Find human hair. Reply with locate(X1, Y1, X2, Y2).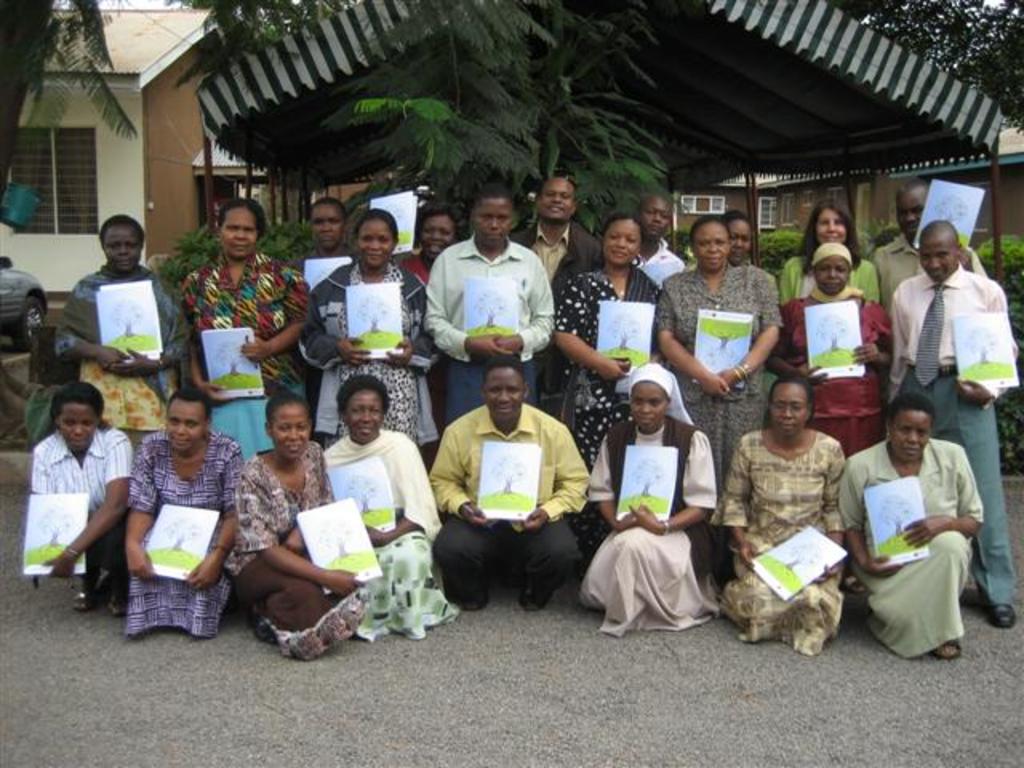
locate(477, 182, 510, 200).
